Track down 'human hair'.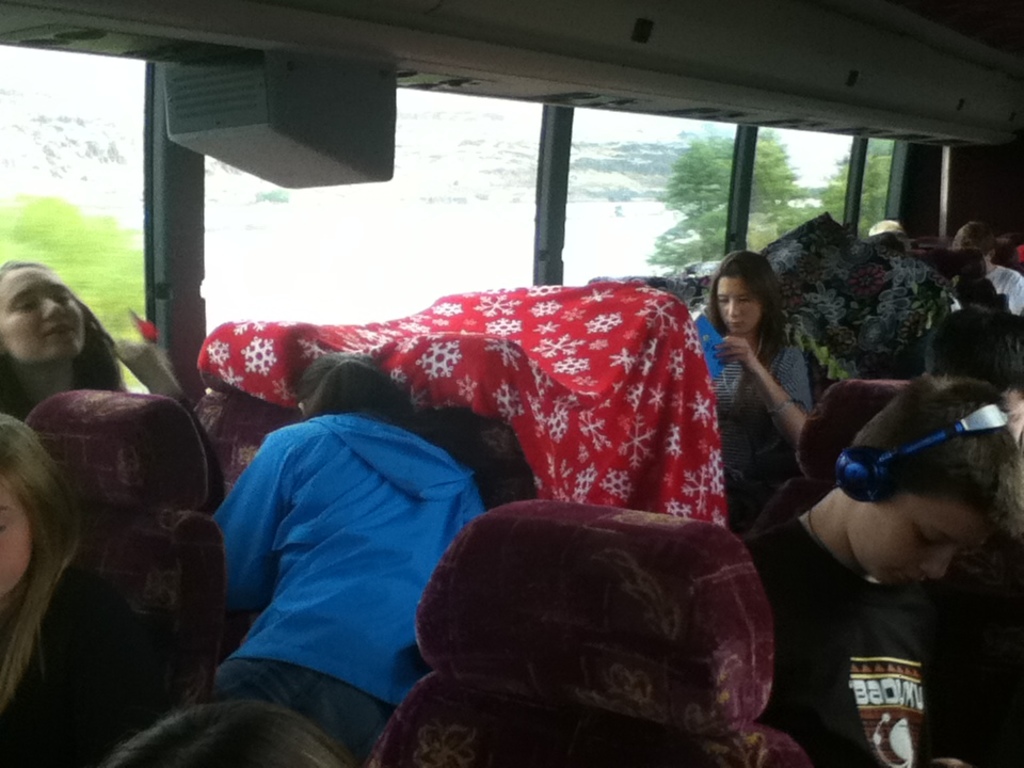
Tracked to 113 701 347 767.
